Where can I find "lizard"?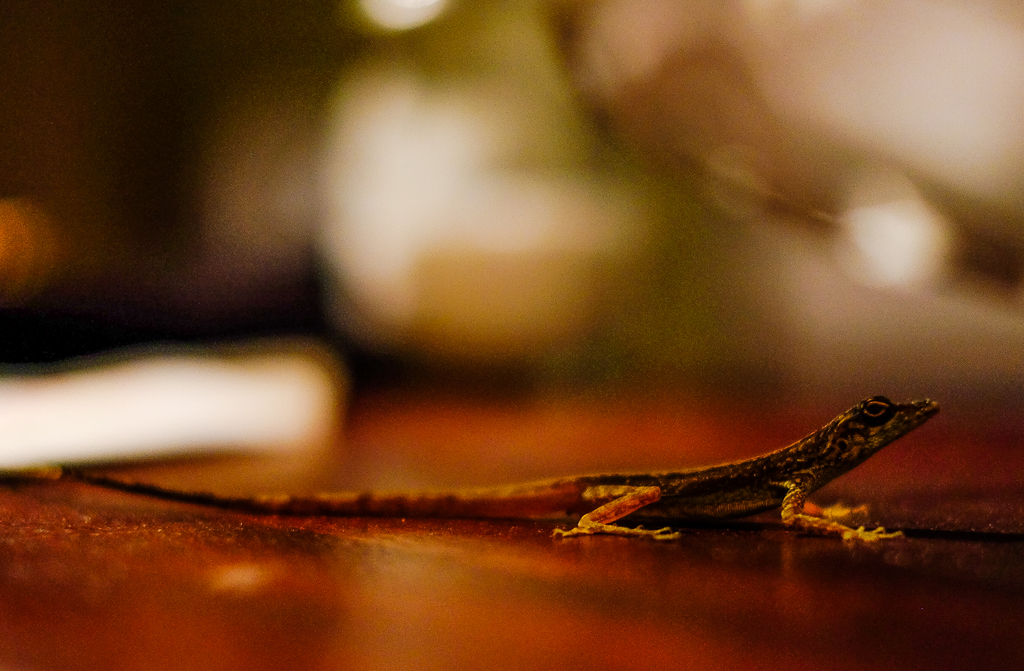
You can find it at 147 406 942 585.
